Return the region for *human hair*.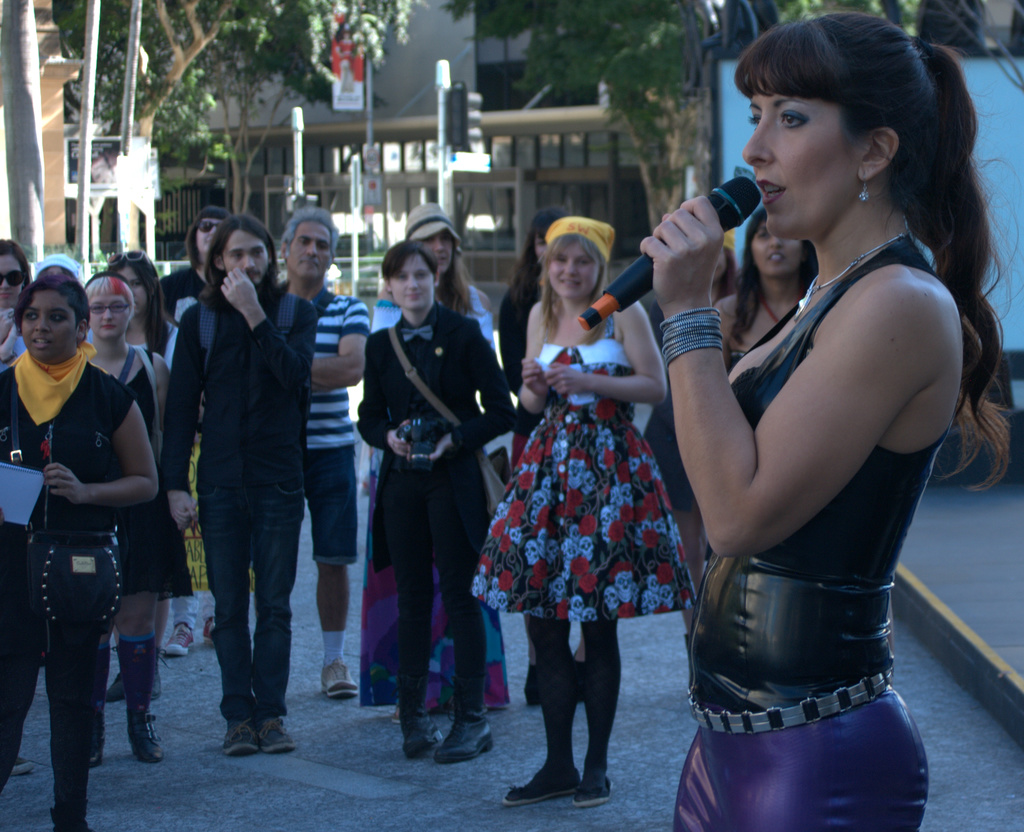
pyautogui.locateOnScreen(543, 230, 612, 339).
